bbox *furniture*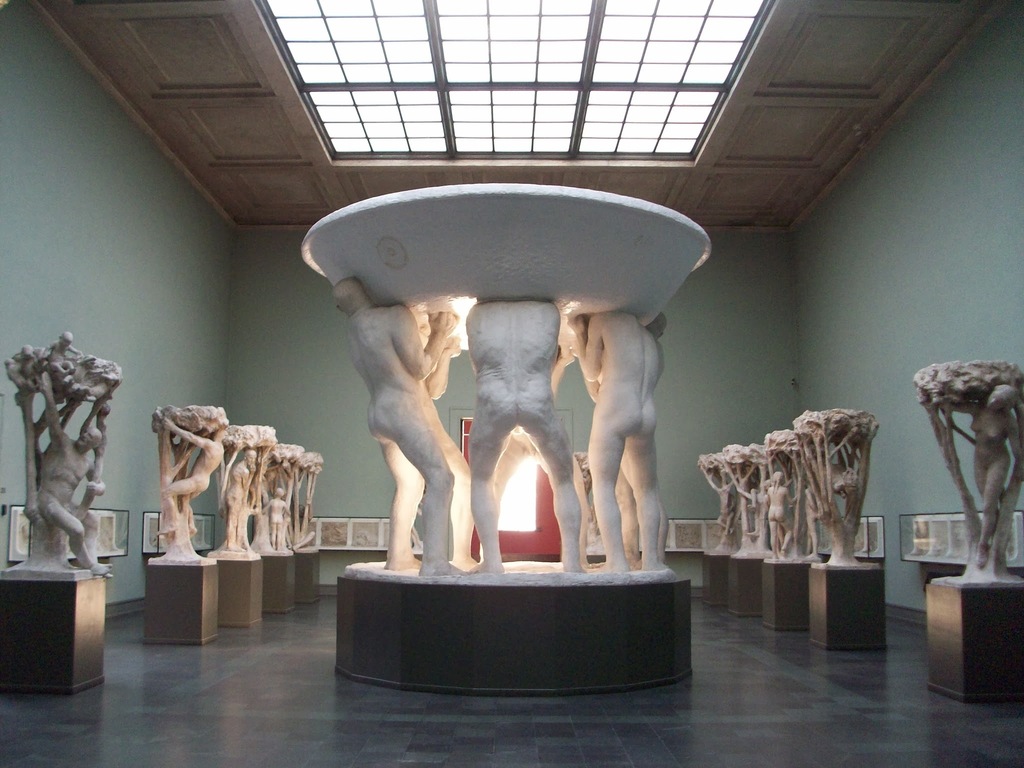
bbox=(701, 553, 731, 605)
